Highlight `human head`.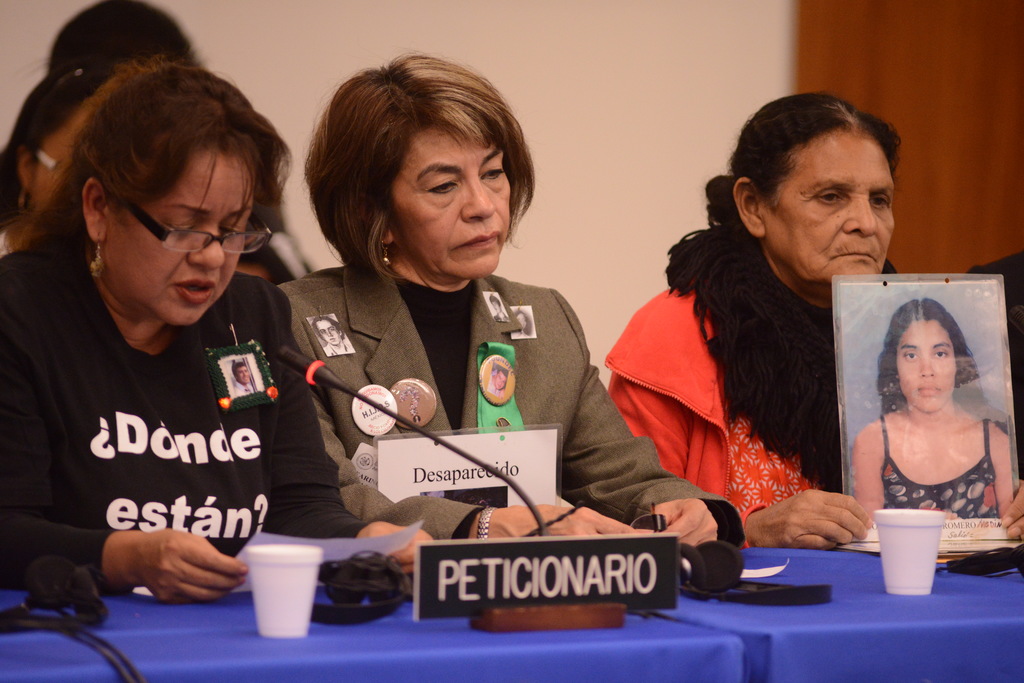
Highlighted region: (x1=717, y1=93, x2=911, y2=273).
